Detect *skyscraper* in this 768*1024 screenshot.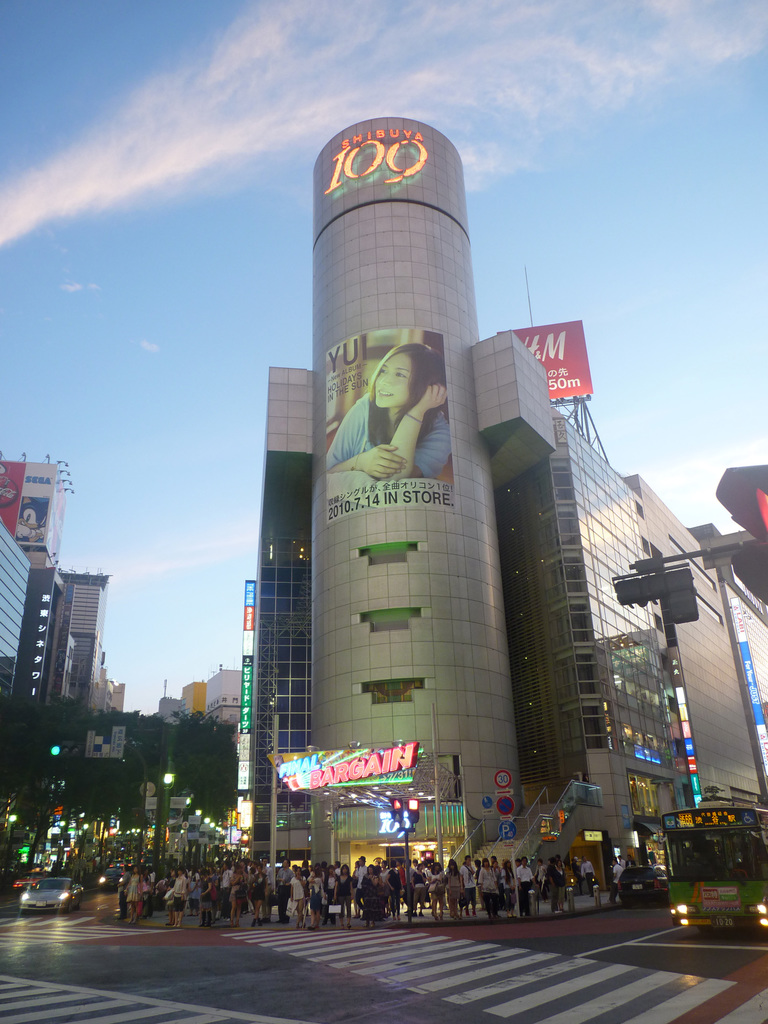
Detection: bbox(230, 133, 663, 916).
